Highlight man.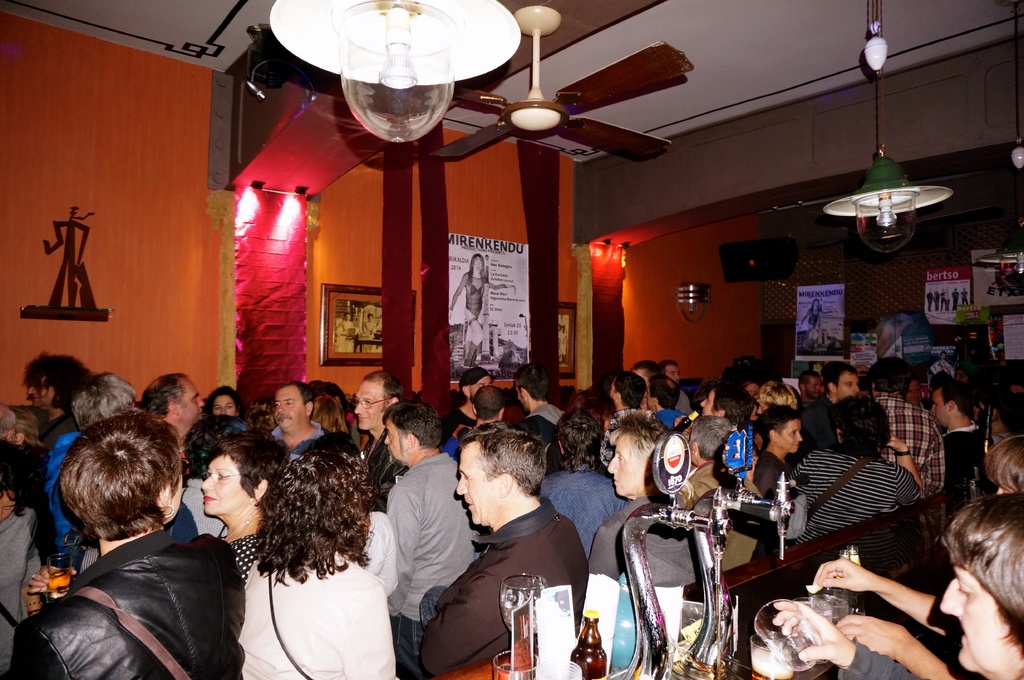
Highlighted region: 140, 373, 205, 474.
